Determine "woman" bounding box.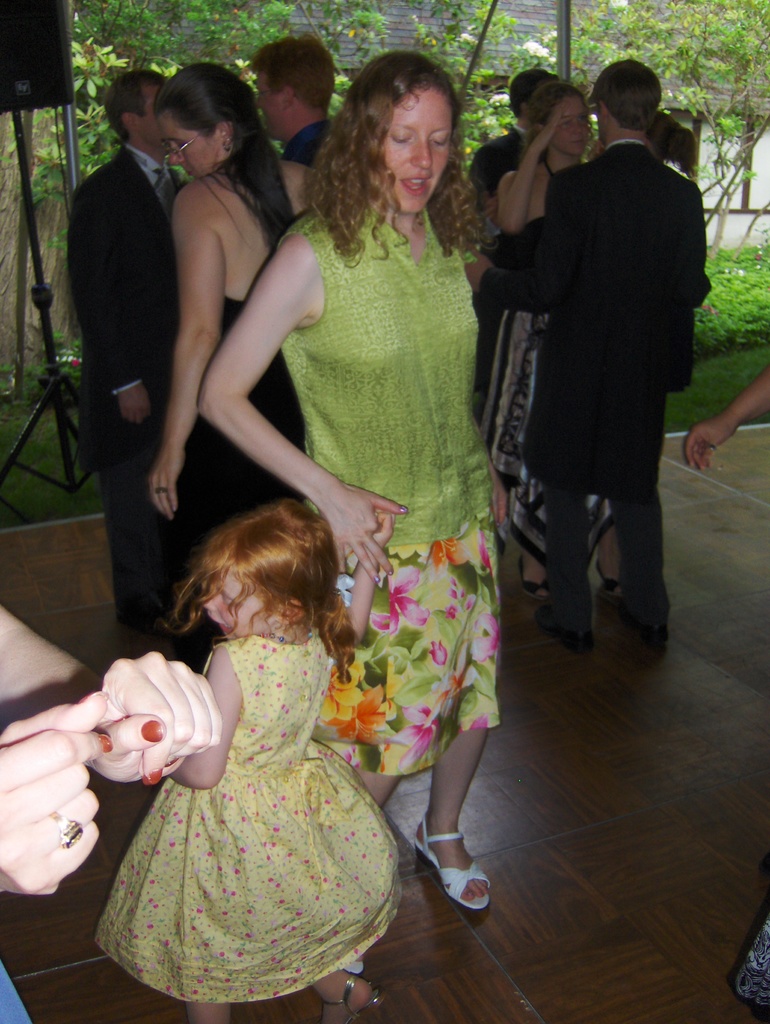
Determined: 240:57:519:963.
